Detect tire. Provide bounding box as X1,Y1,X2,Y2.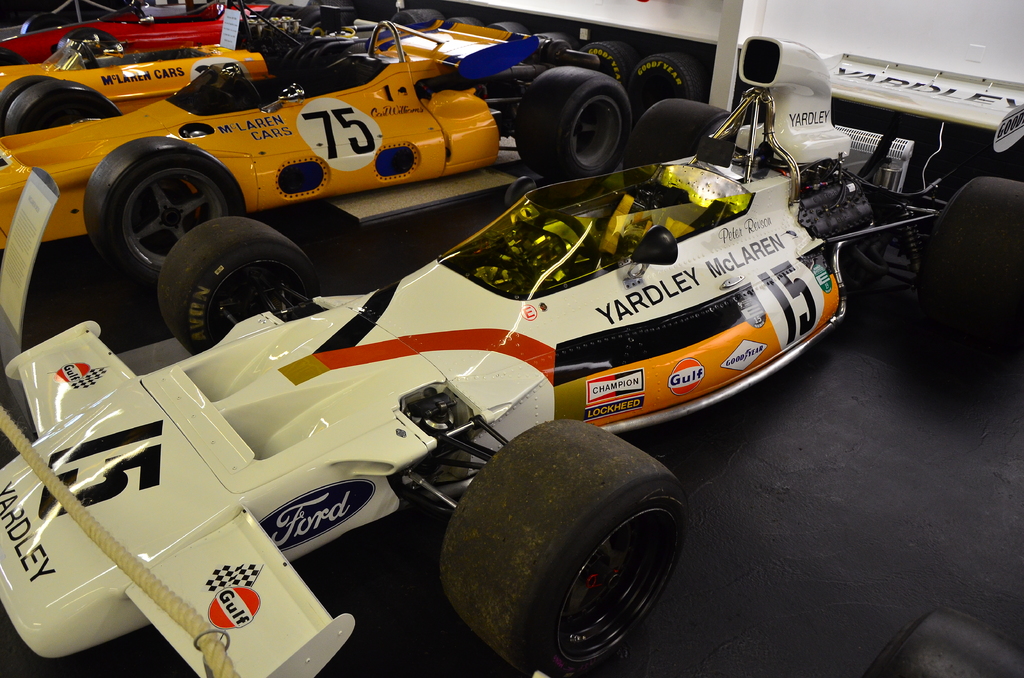
21,13,68,32.
